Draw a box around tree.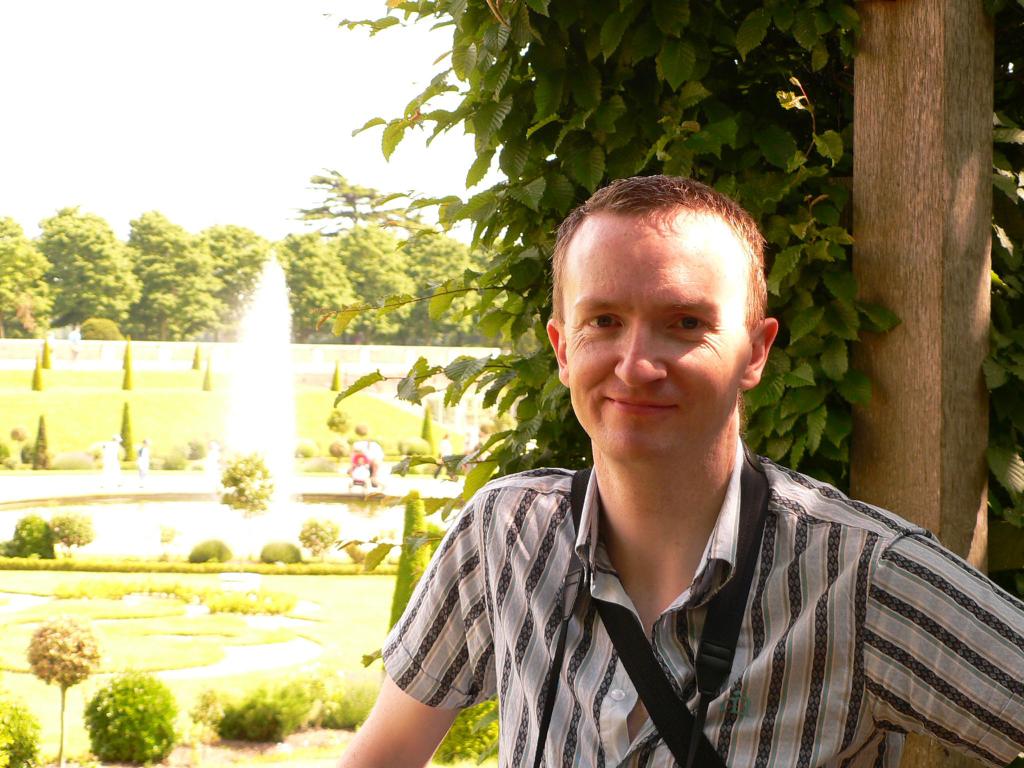
<box>117,396,133,461</box>.
